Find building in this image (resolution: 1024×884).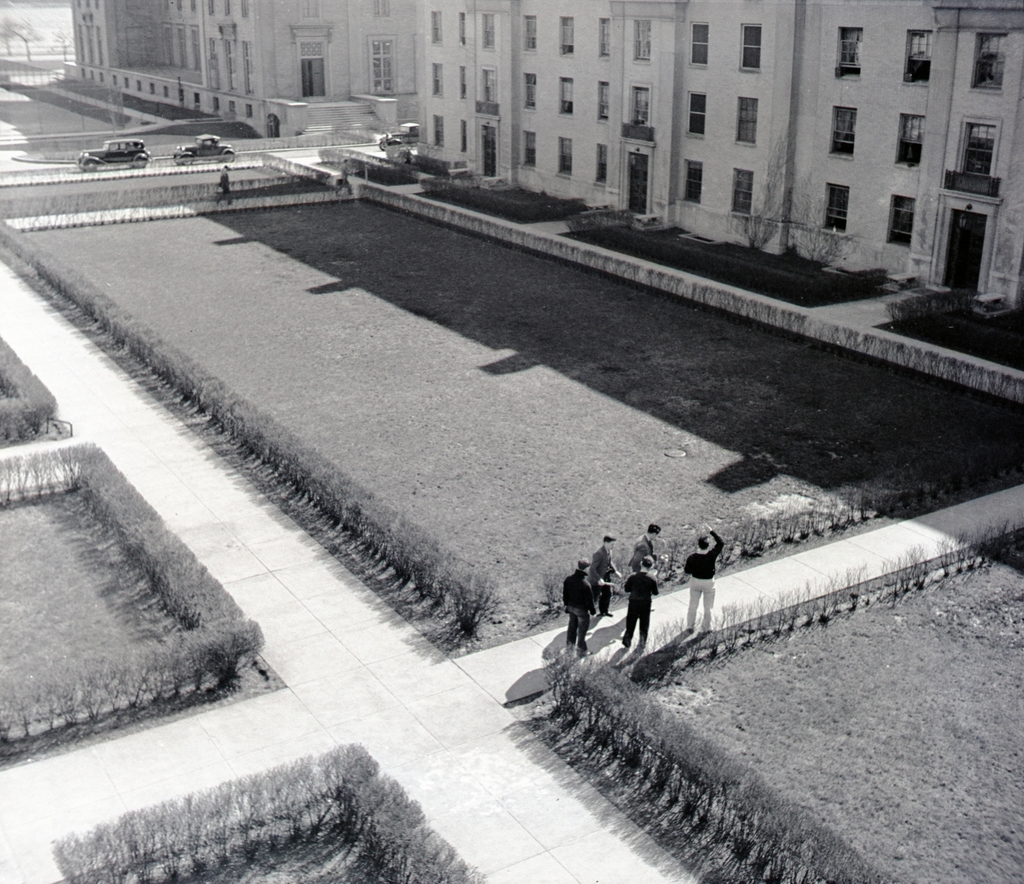
region(71, 0, 1023, 321).
